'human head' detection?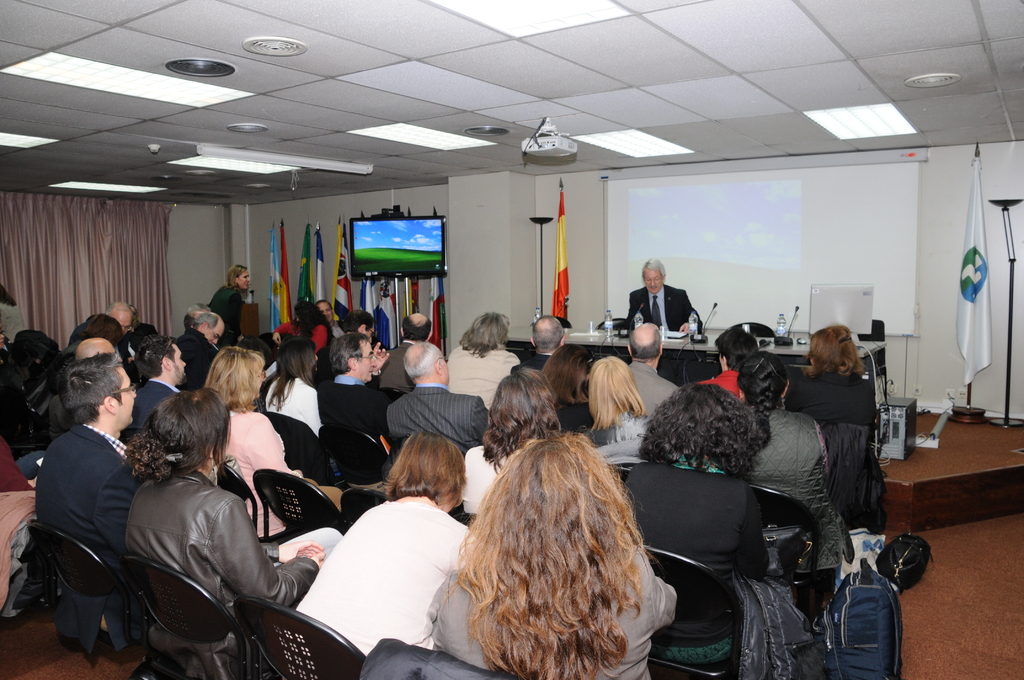
select_region(123, 385, 232, 487)
